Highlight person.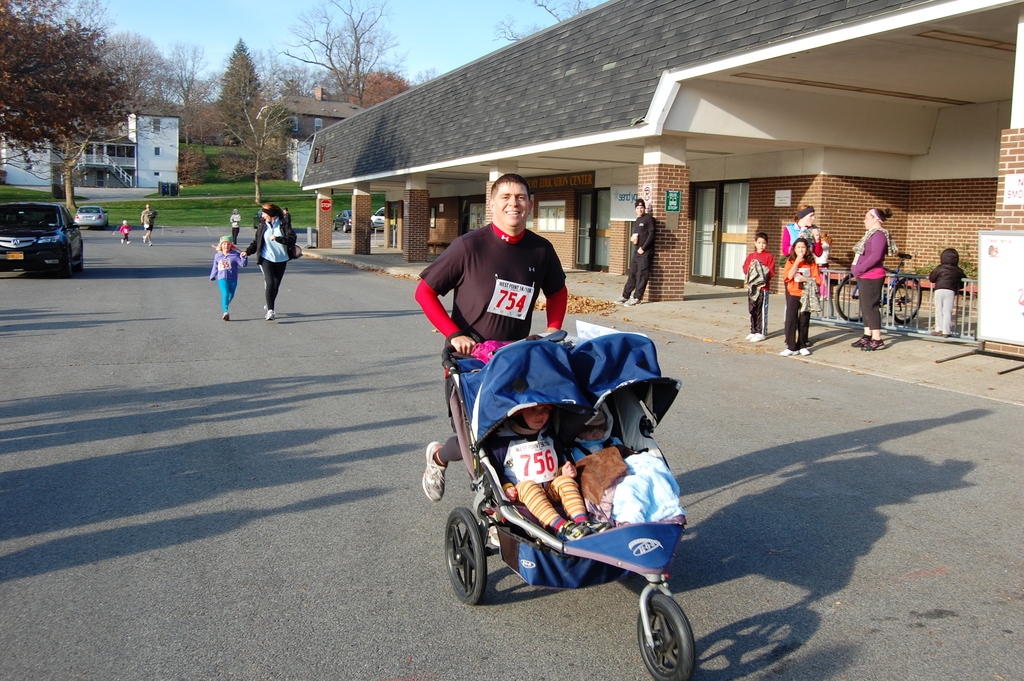
Highlighted region: x1=779 y1=236 x2=829 y2=359.
